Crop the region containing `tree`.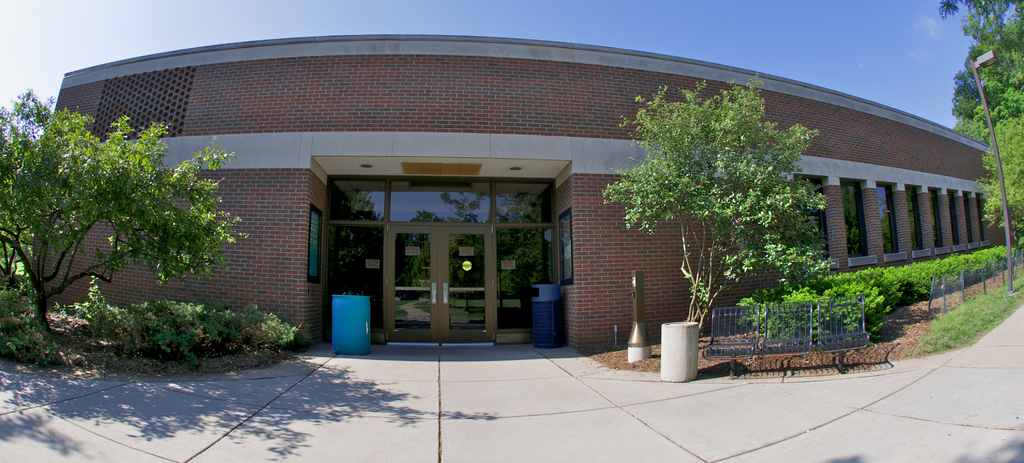
Crop region: {"x1": 0, "y1": 87, "x2": 257, "y2": 369}.
